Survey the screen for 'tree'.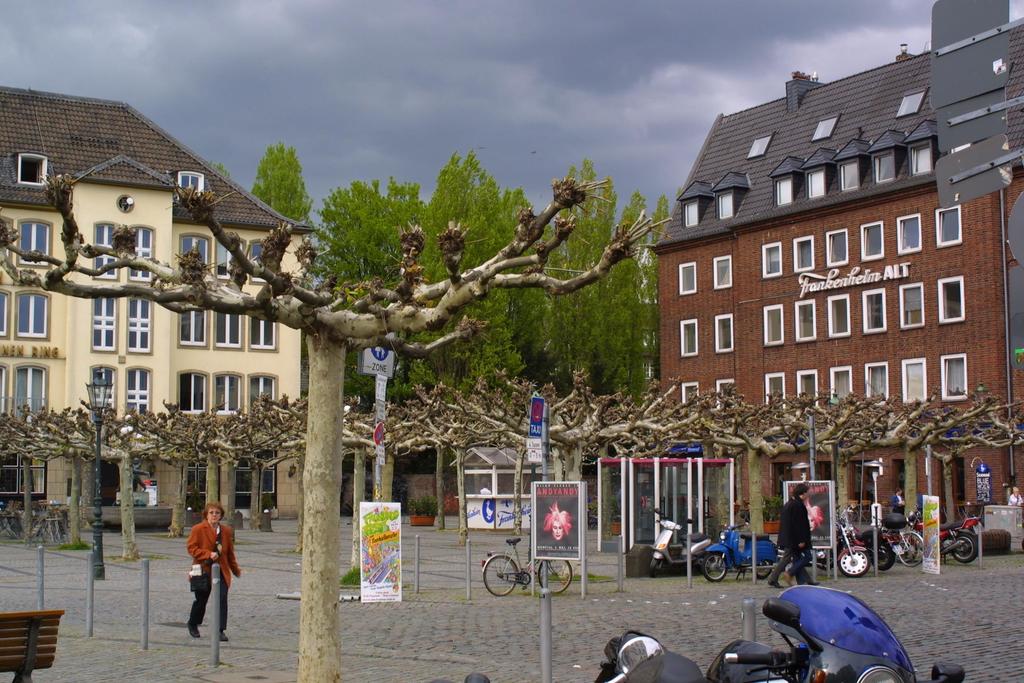
Survey found: box=[0, 186, 662, 682].
